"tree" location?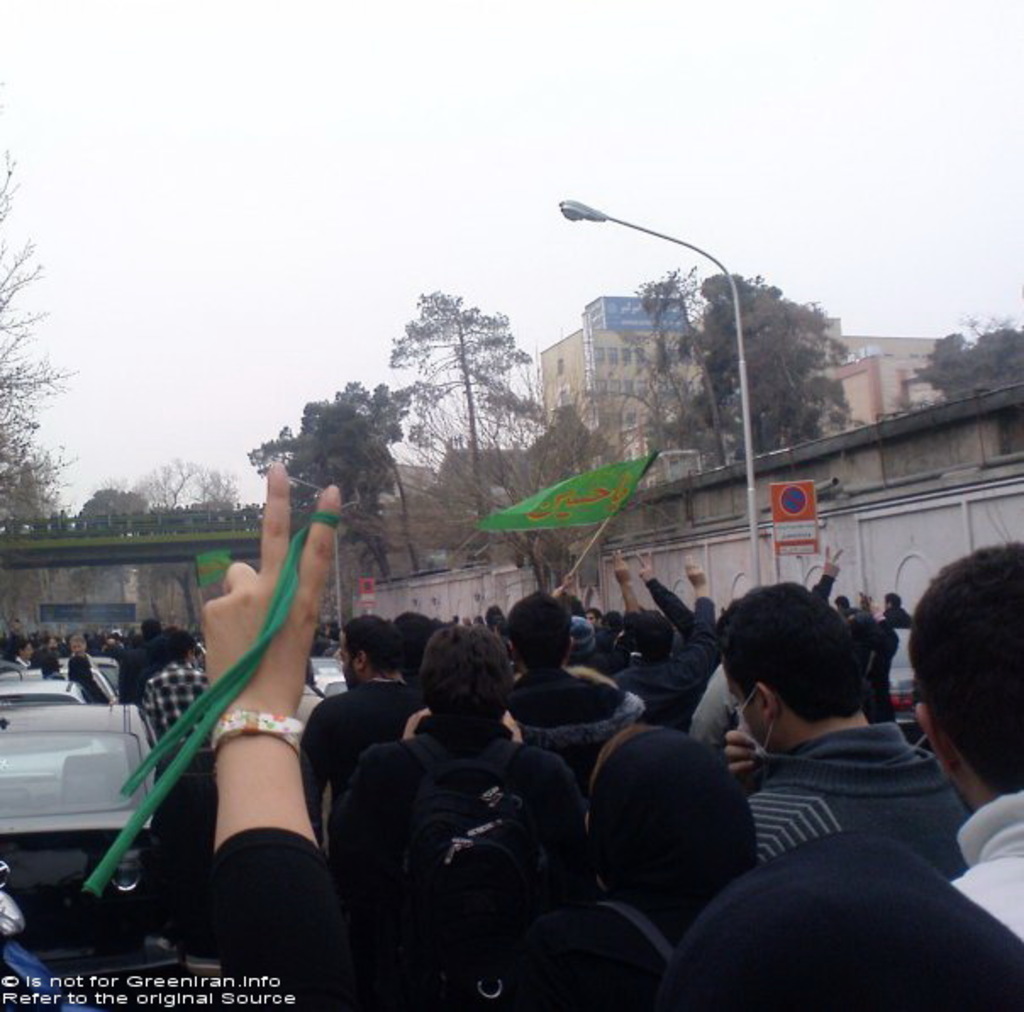
{"x1": 515, "y1": 390, "x2": 666, "y2": 602}
